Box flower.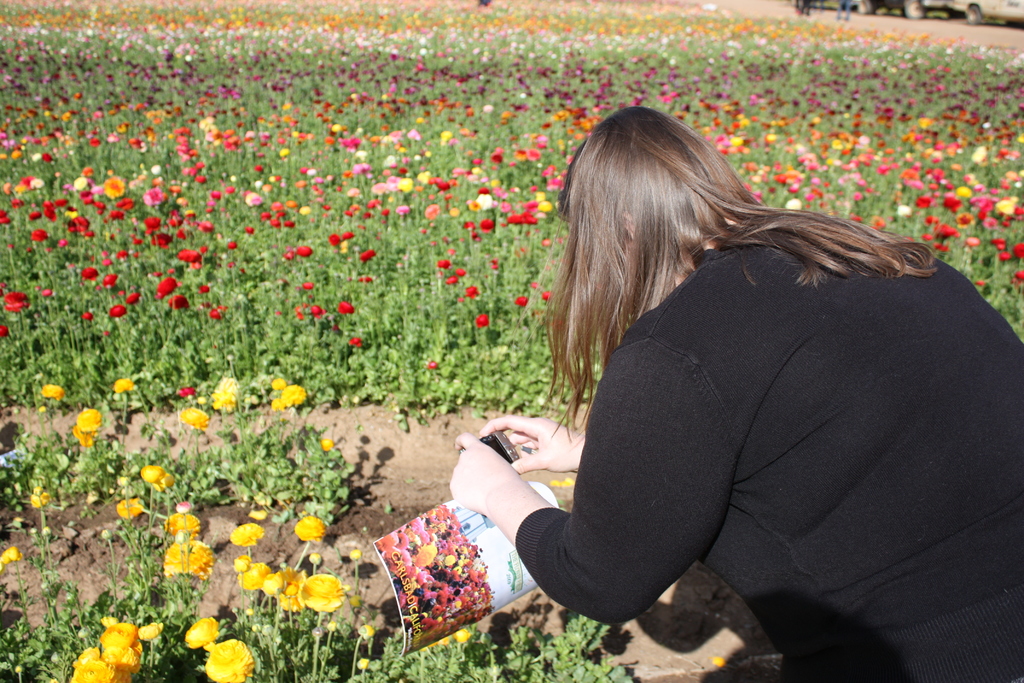
[left=186, top=614, right=220, bottom=650].
